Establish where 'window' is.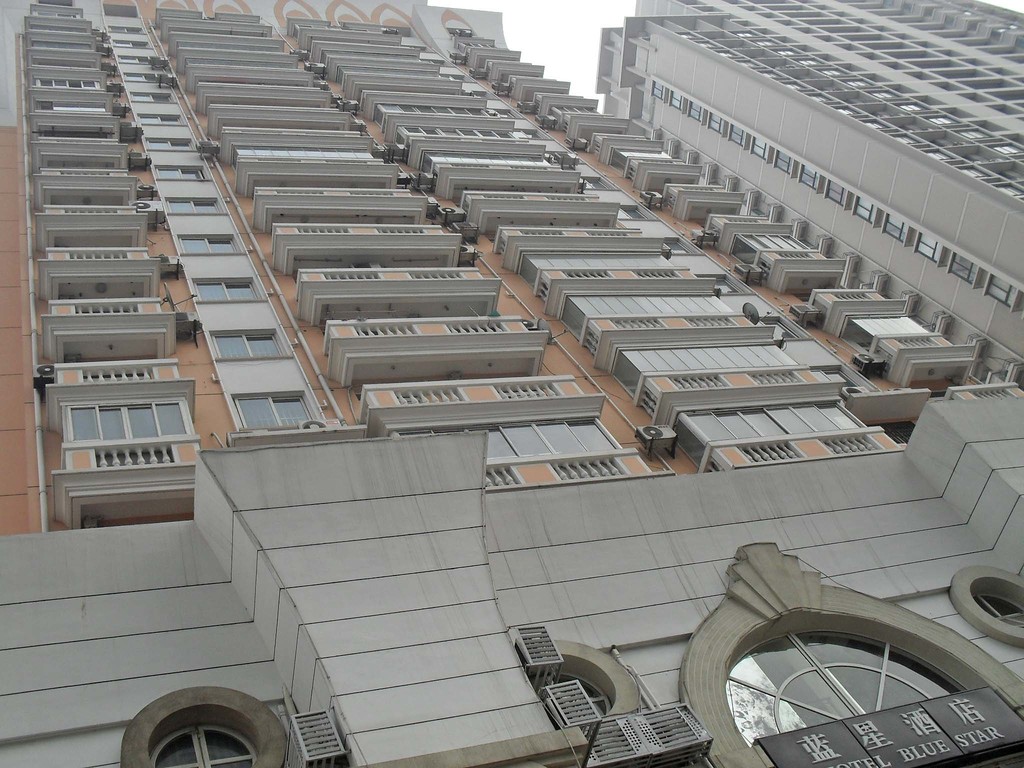
Established at l=146, t=137, r=191, b=153.
